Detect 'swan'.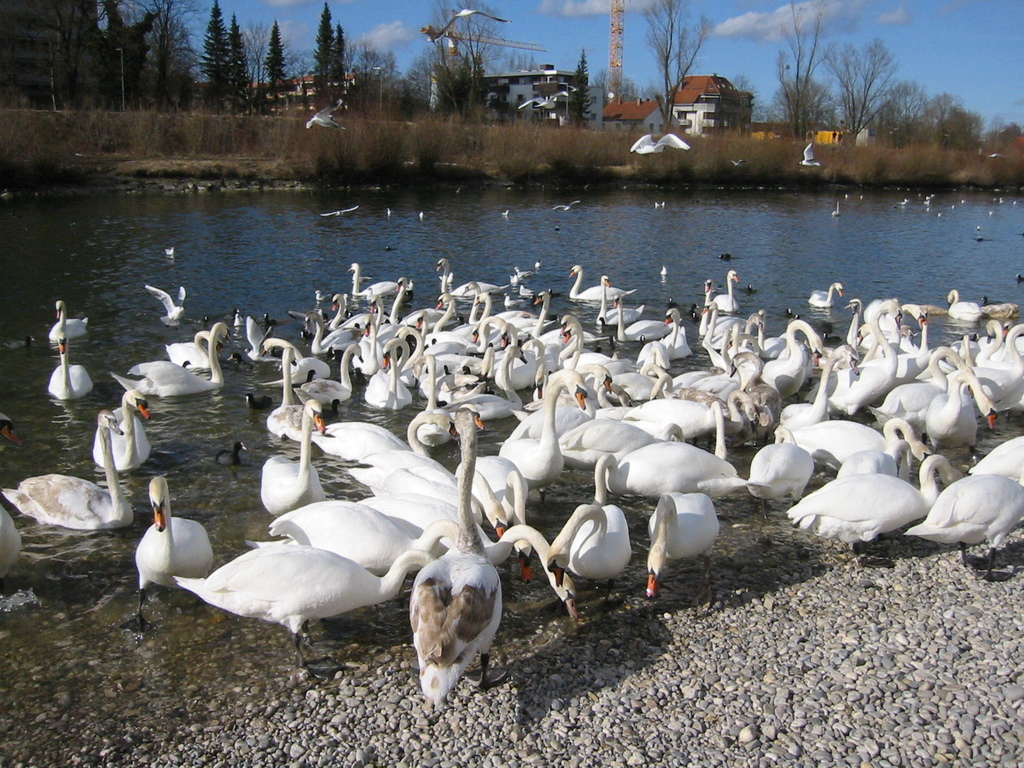
Detected at Rect(589, 438, 742, 500).
